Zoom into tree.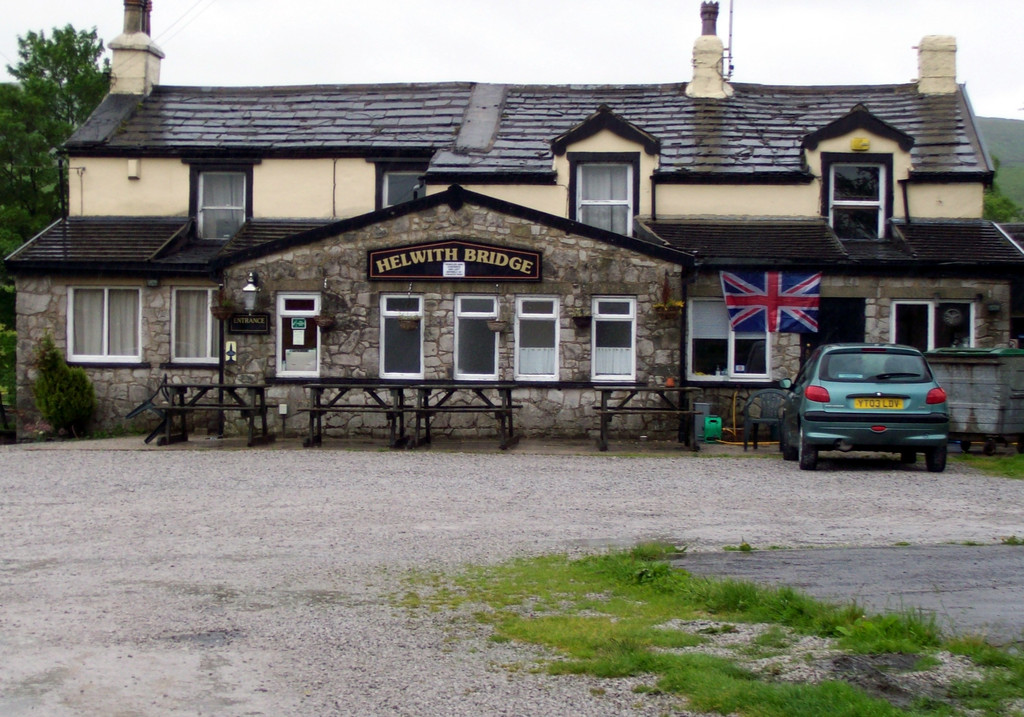
Zoom target: <box>0,26,116,234</box>.
